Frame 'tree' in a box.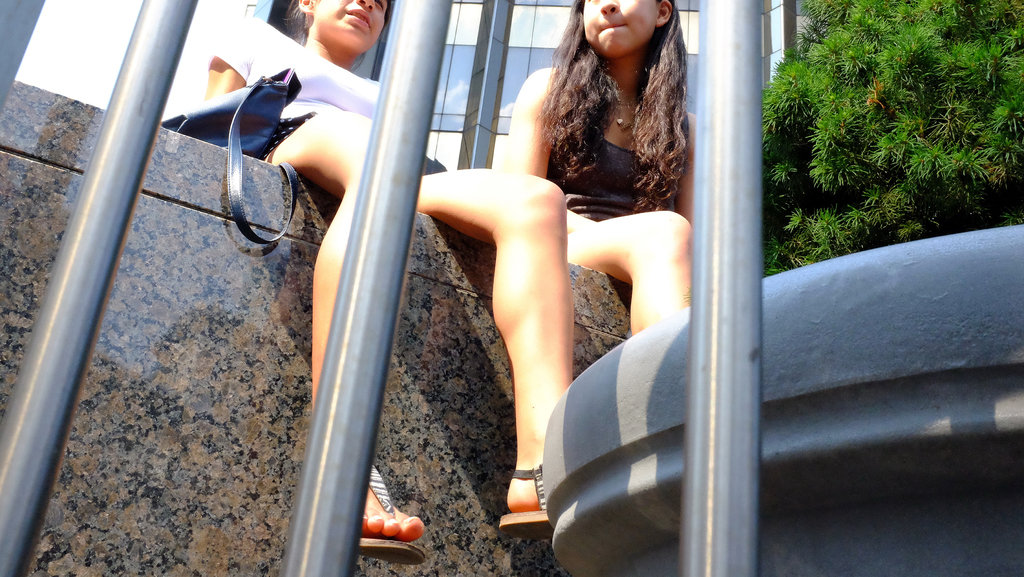
detection(707, 0, 1023, 297).
